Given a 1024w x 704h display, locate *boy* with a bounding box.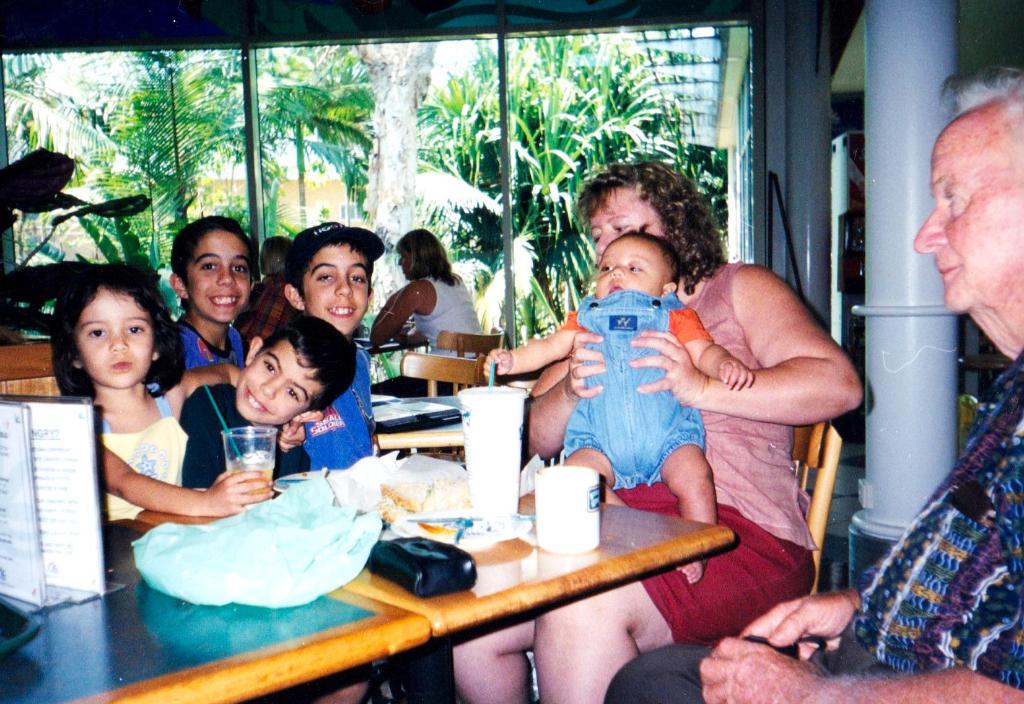
Located: locate(263, 225, 426, 703).
